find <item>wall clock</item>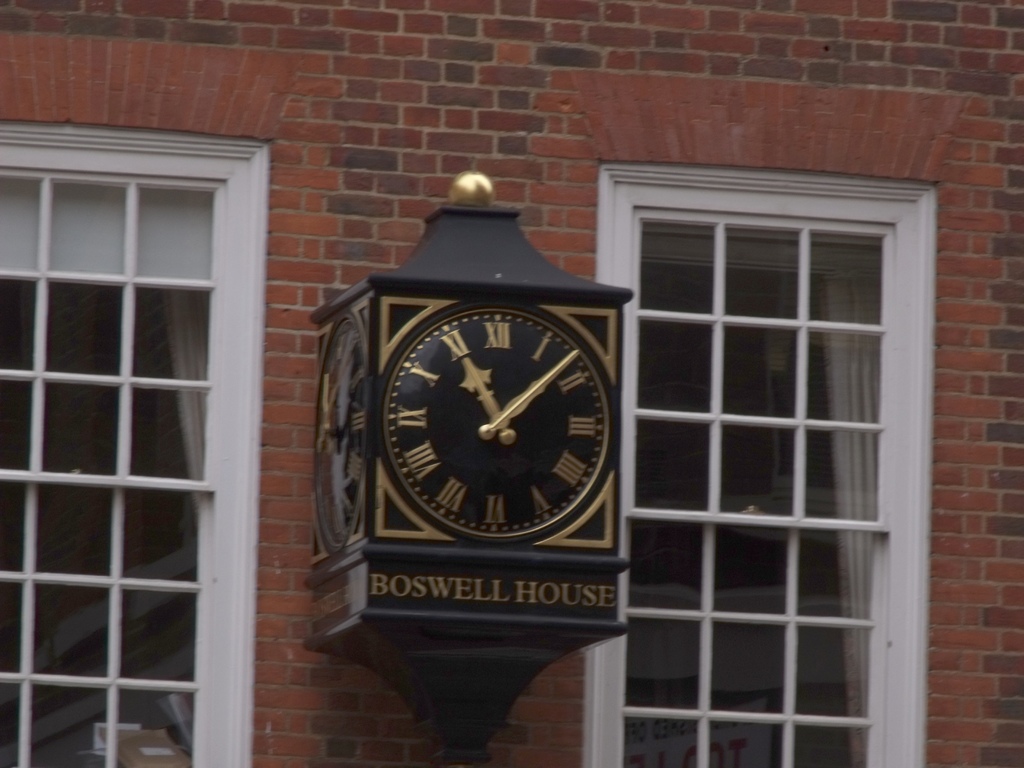
{"left": 355, "top": 287, "right": 618, "bottom": 580}
